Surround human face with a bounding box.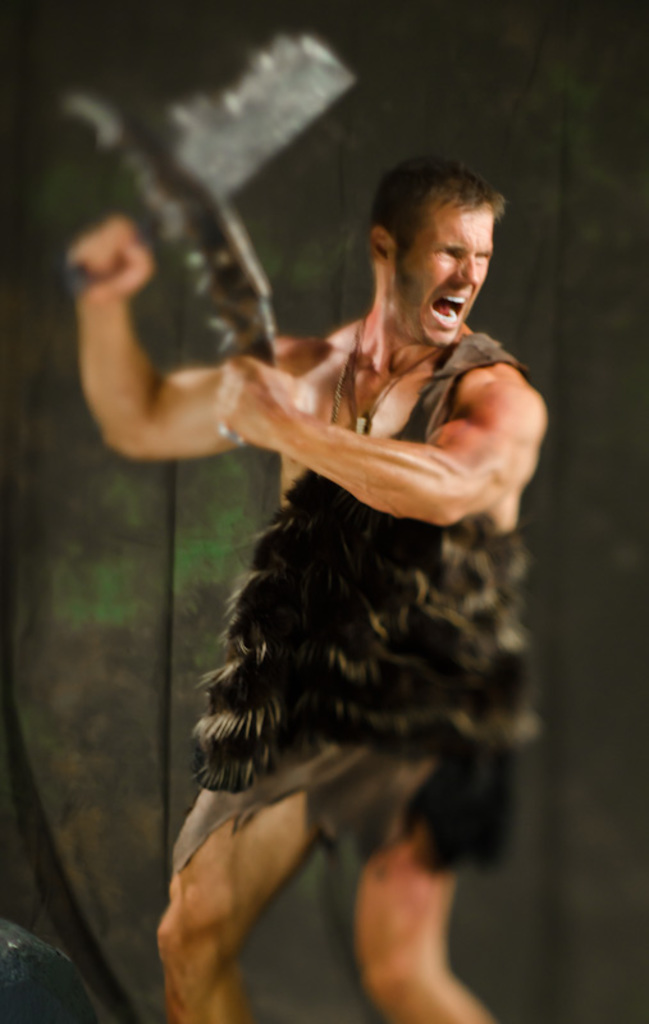
<region>392, 197, 489, 352</region>.
